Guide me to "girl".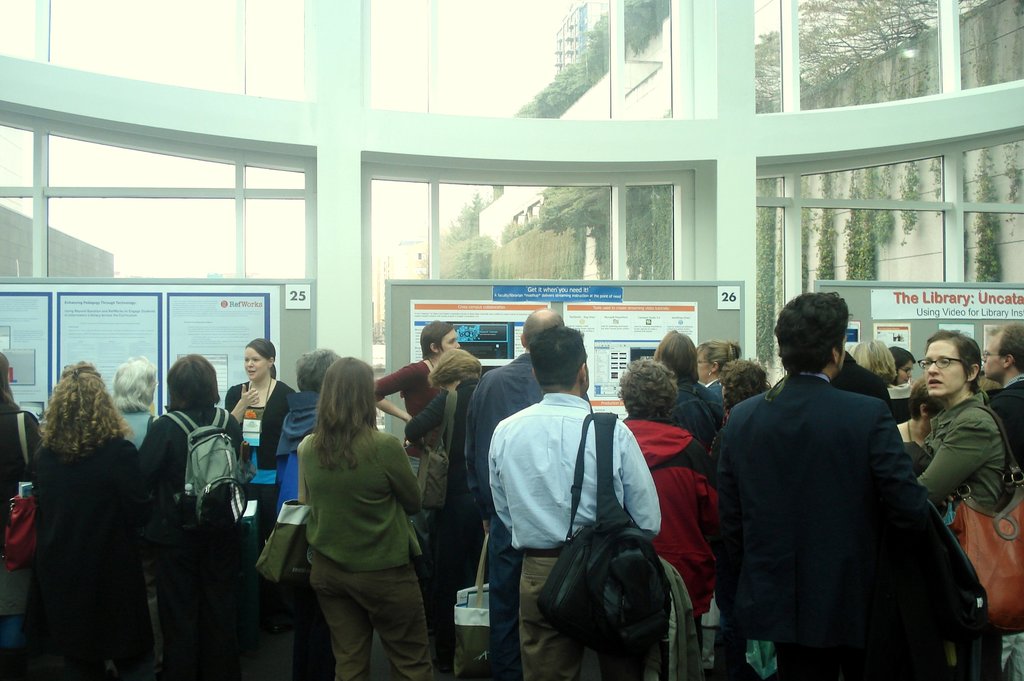
Guidance: select_region(851, 342, 898, 390).
